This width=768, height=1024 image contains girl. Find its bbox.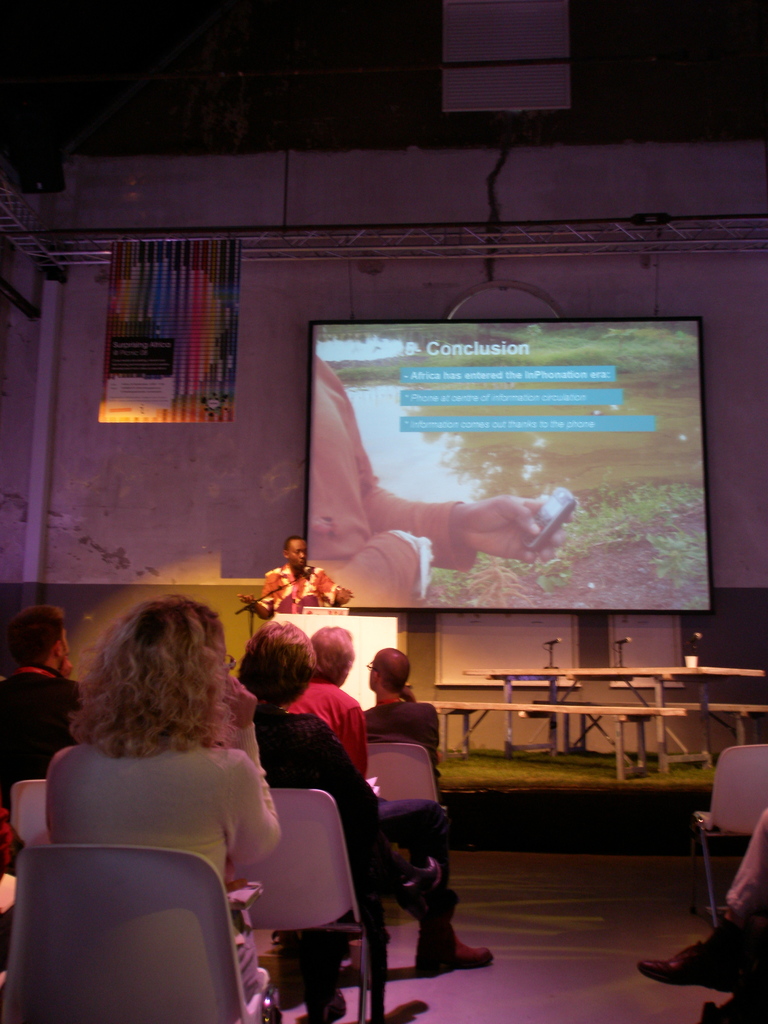
42/598/278/995.
